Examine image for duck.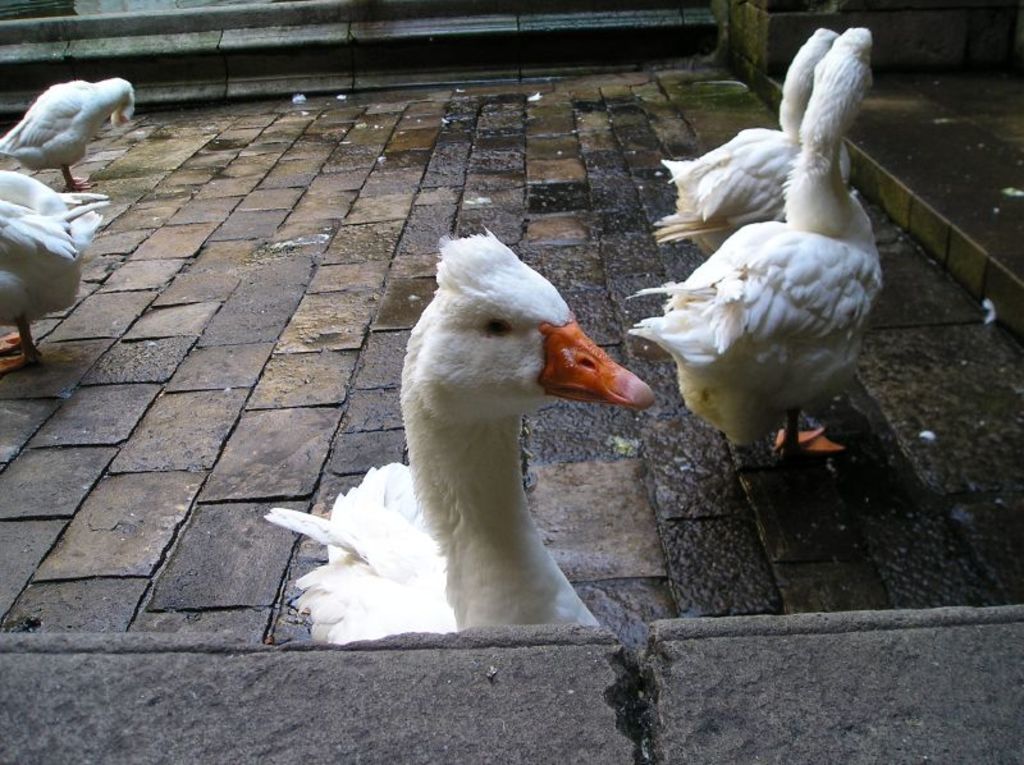
Examination result: [left=0, top=67, right=137, bottom=185].
